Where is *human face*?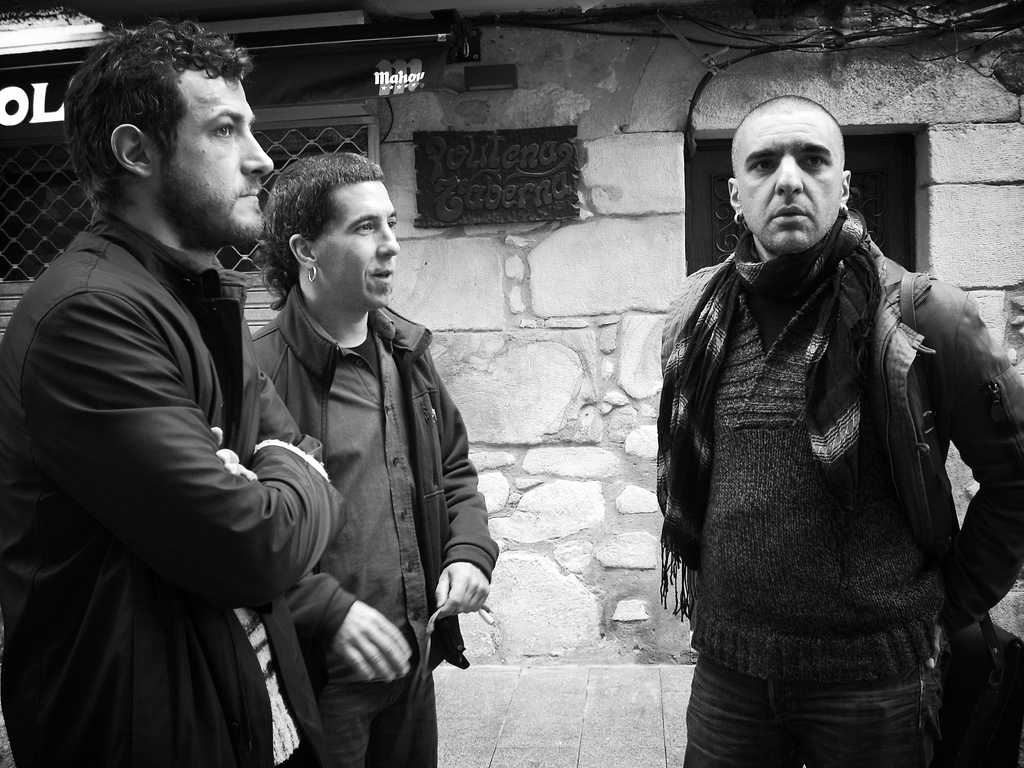
select_region(154, 79, 274, 235).
